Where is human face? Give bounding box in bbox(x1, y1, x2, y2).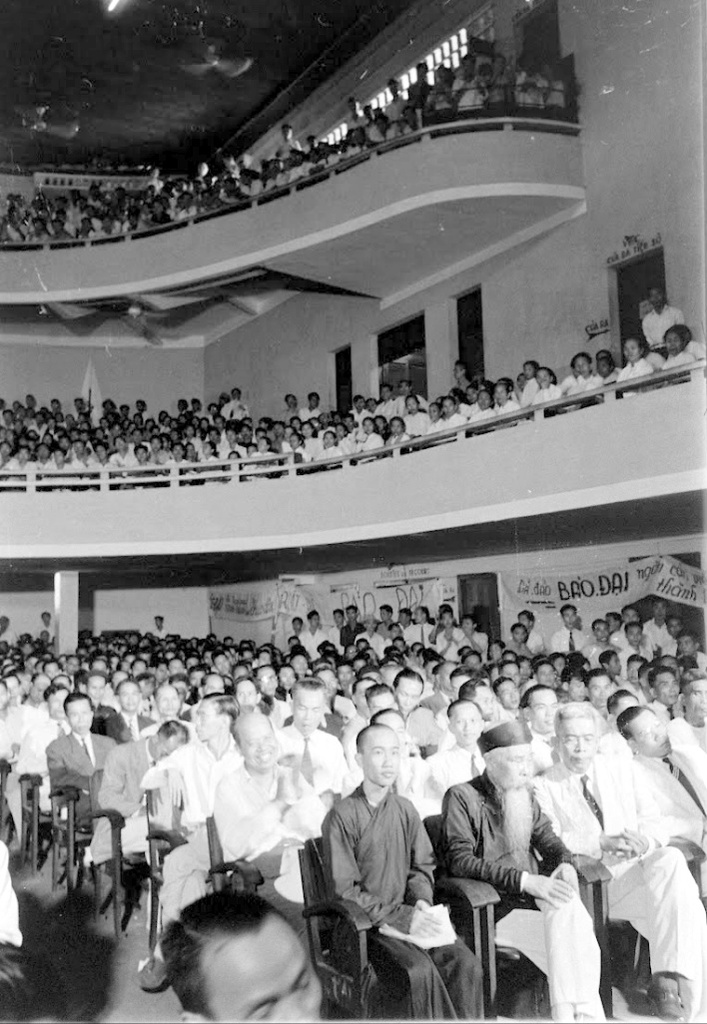
bbox(633, 708, 661, 756).
